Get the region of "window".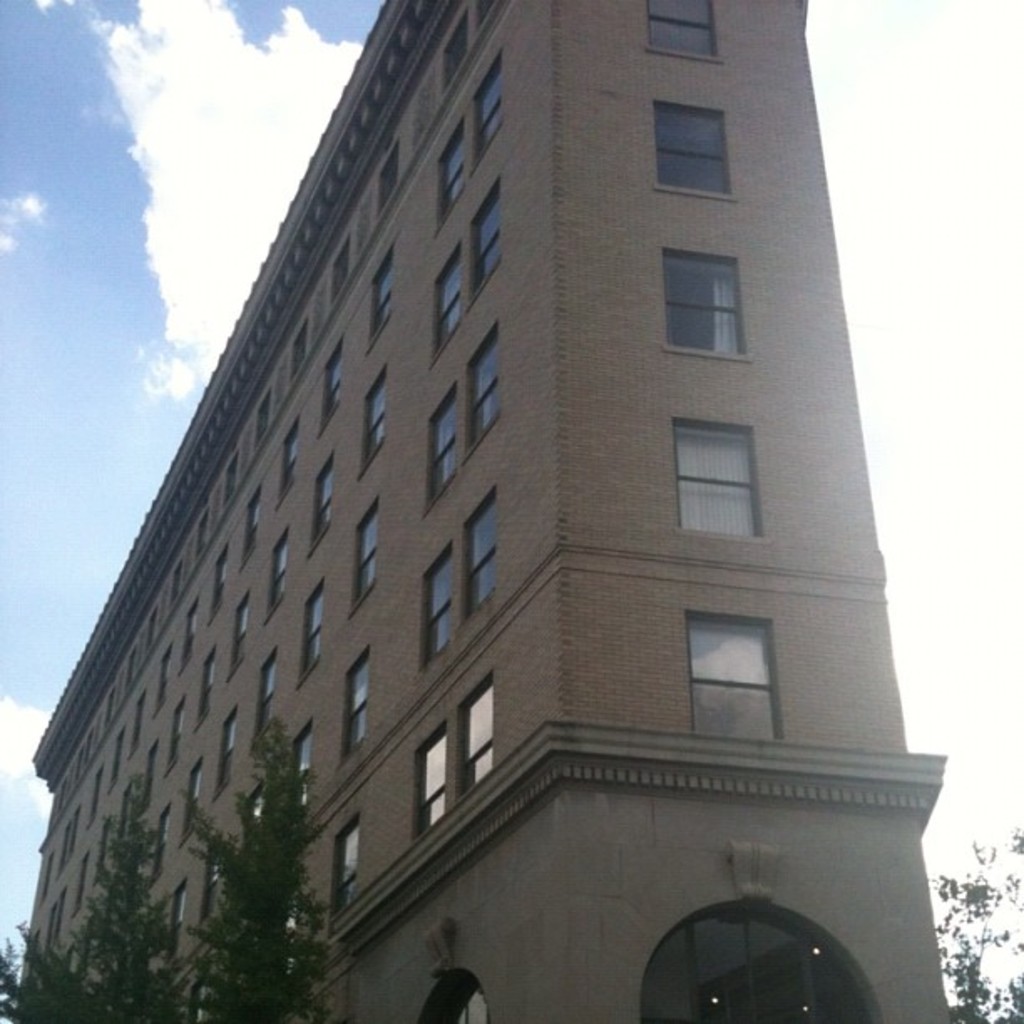
<bbox>376, 144, 398, 212</bbox>.
